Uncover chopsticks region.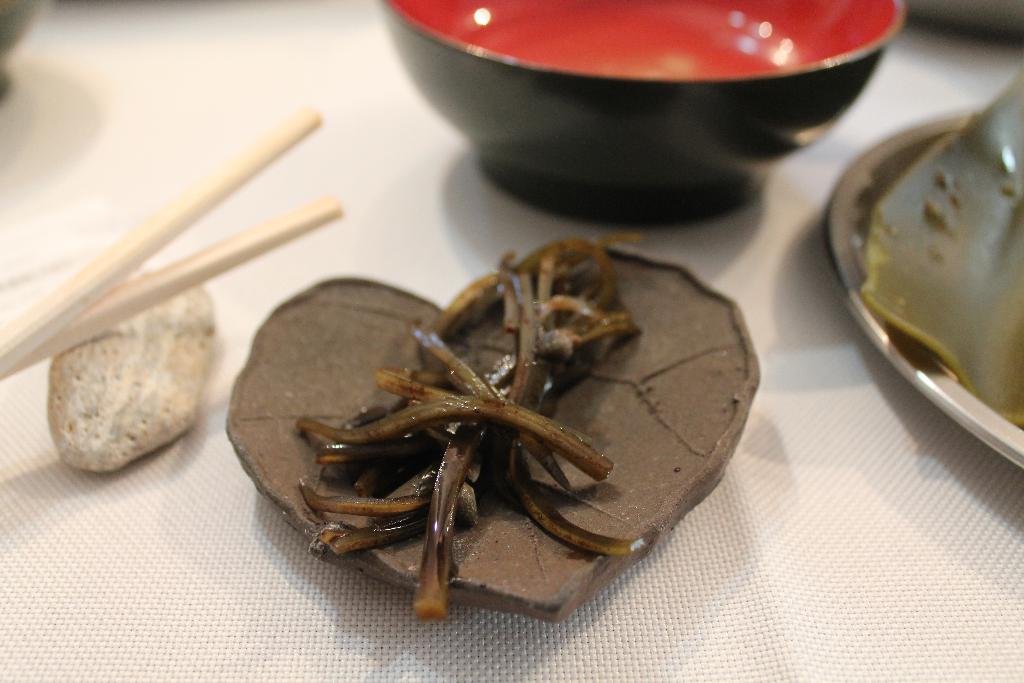
Uncovered: 0, 115, 358, 404.
